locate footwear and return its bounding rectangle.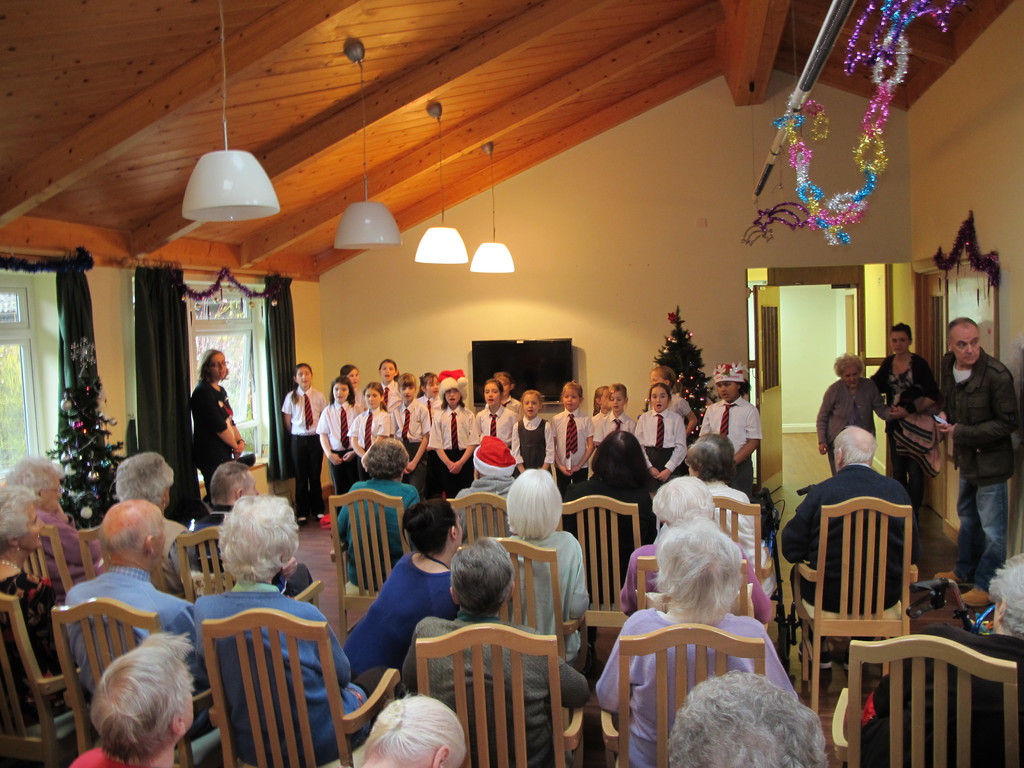
Rect(934, 566, 975, 586).
